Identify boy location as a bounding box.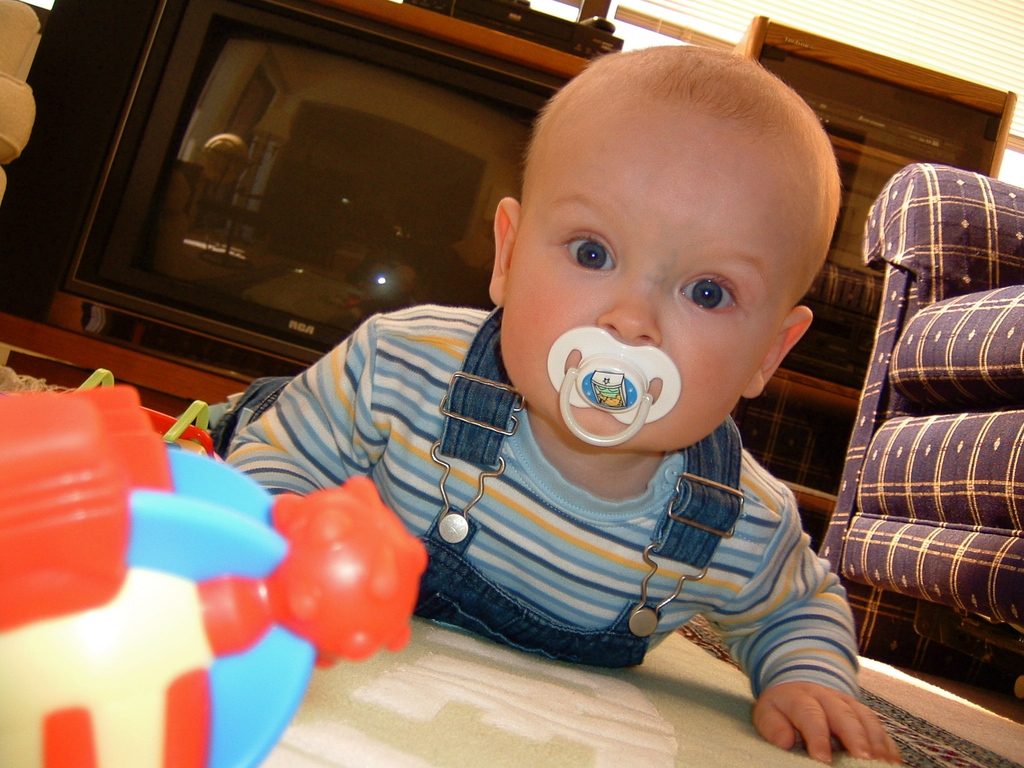
180 82 845 697.
